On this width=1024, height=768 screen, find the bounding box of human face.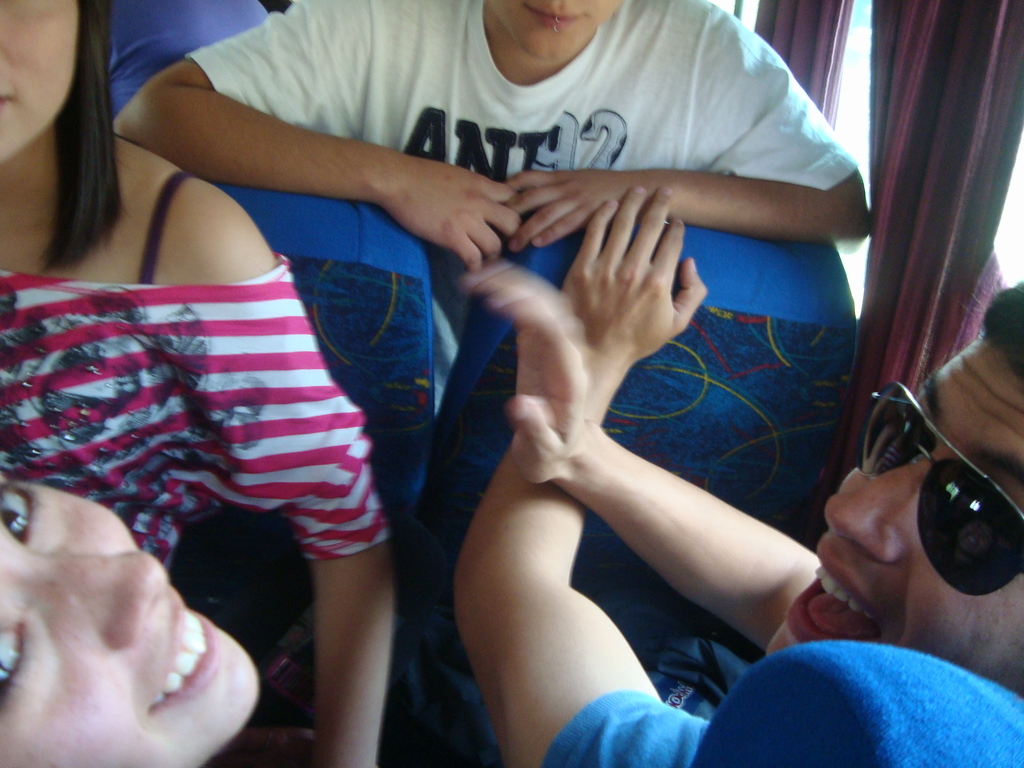
Bounding box: 758, 333, 1023, 655.
